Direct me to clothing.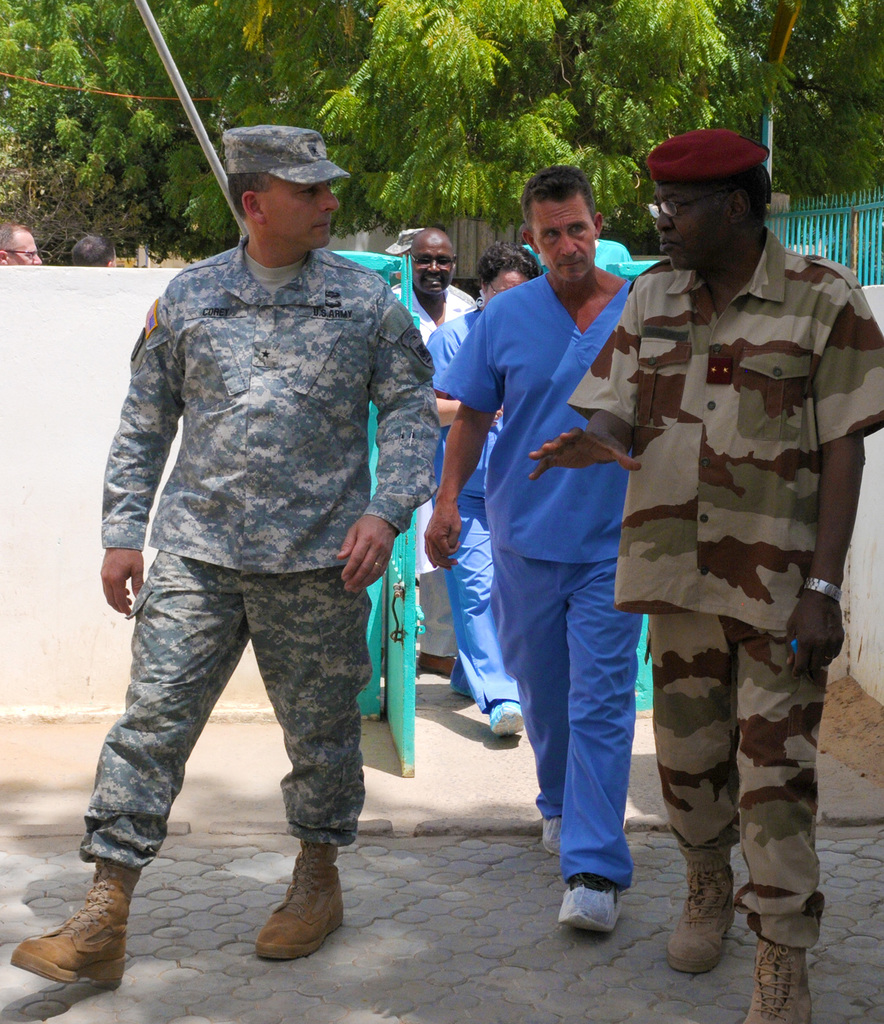
Direction: l=425, t=303, r=518, b=716.
